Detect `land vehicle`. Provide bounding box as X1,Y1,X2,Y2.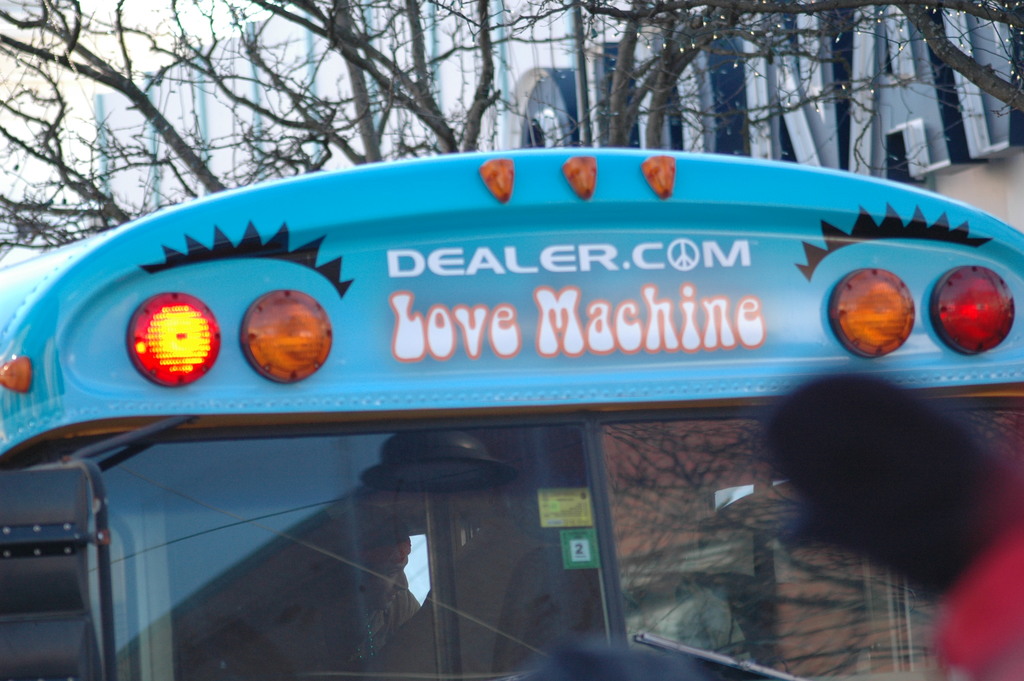
0,148,1023,680.
